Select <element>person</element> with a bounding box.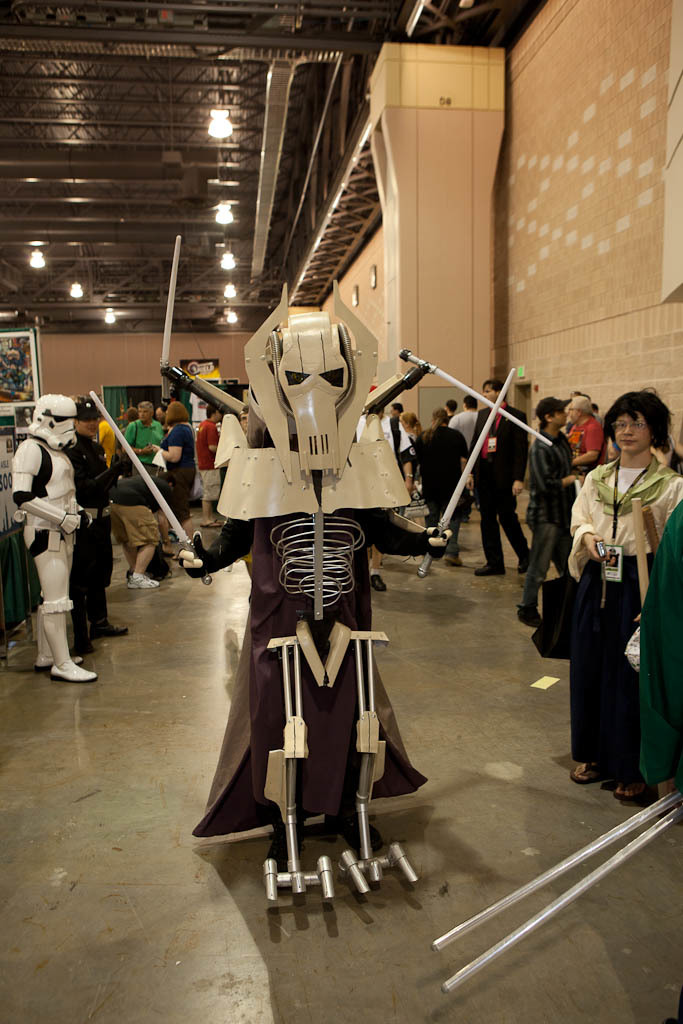
(119, 400, 172, 468).
